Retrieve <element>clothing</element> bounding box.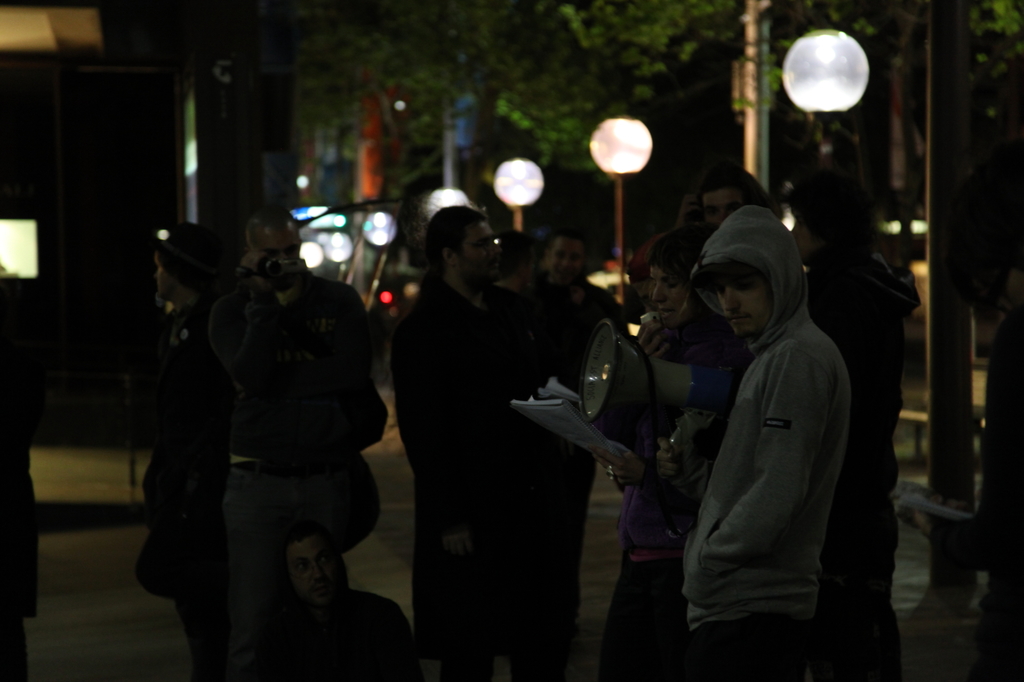
Bounding box: l=808, t=249, r=936, b=676.
